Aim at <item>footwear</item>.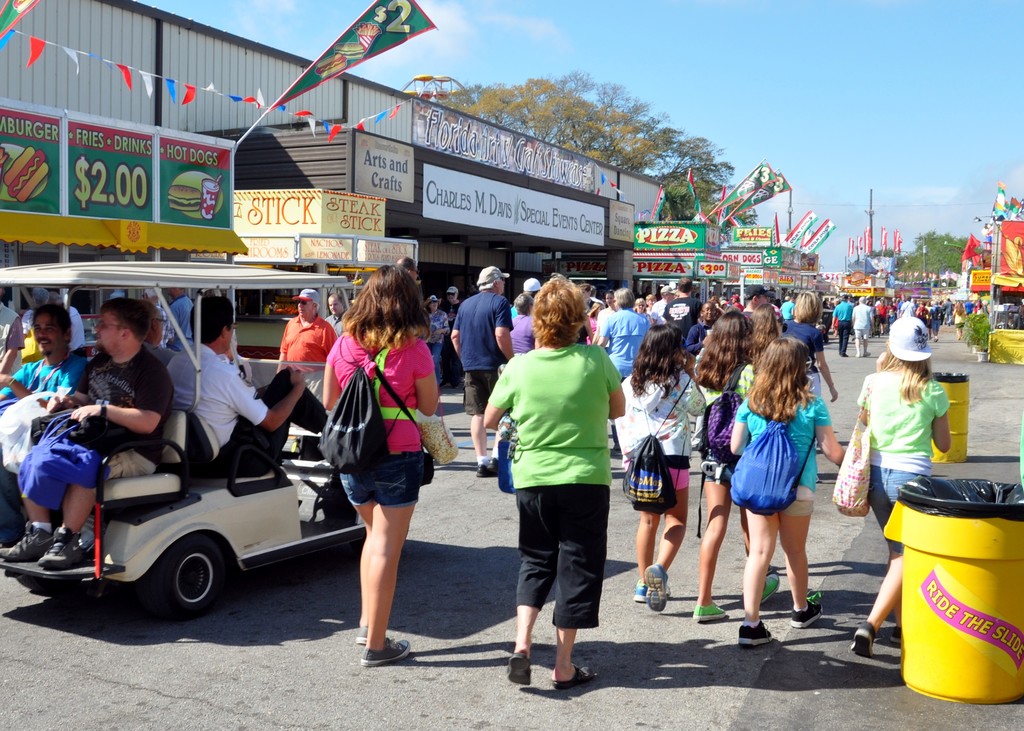
Aimed at [x1=786, y1=598, x2=823, y2=629].
